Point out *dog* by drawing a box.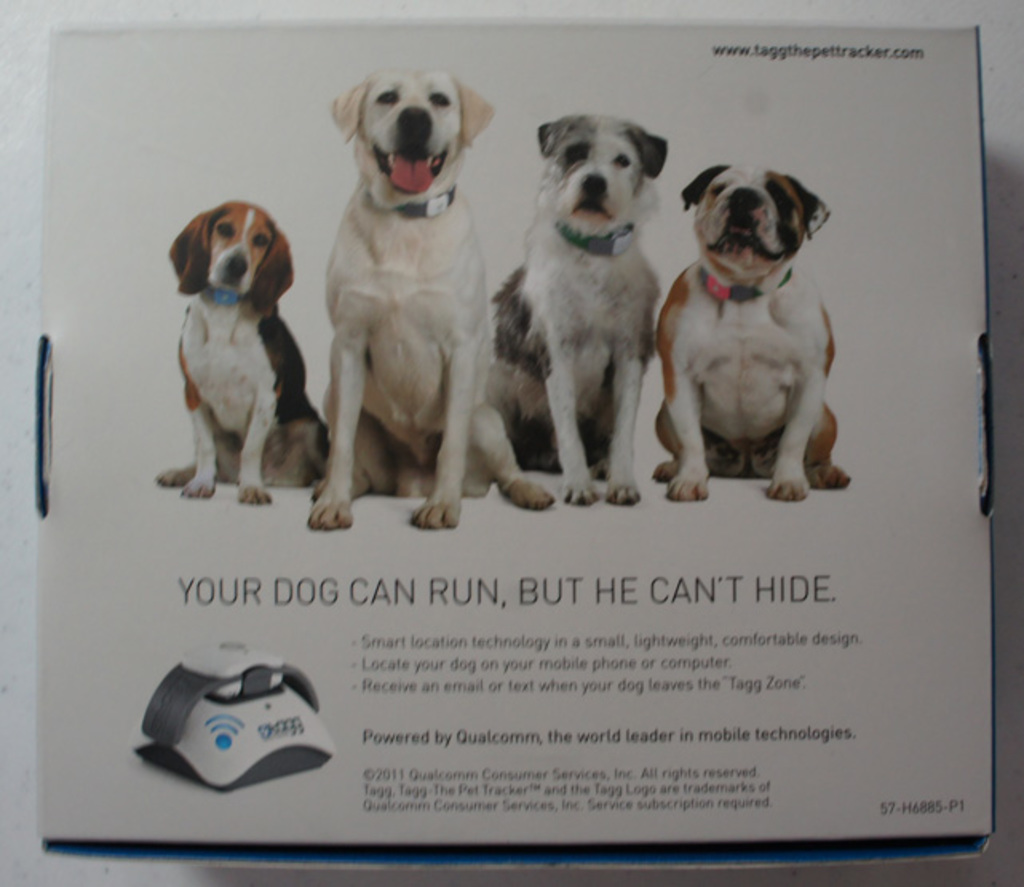
320 64 508 539.
